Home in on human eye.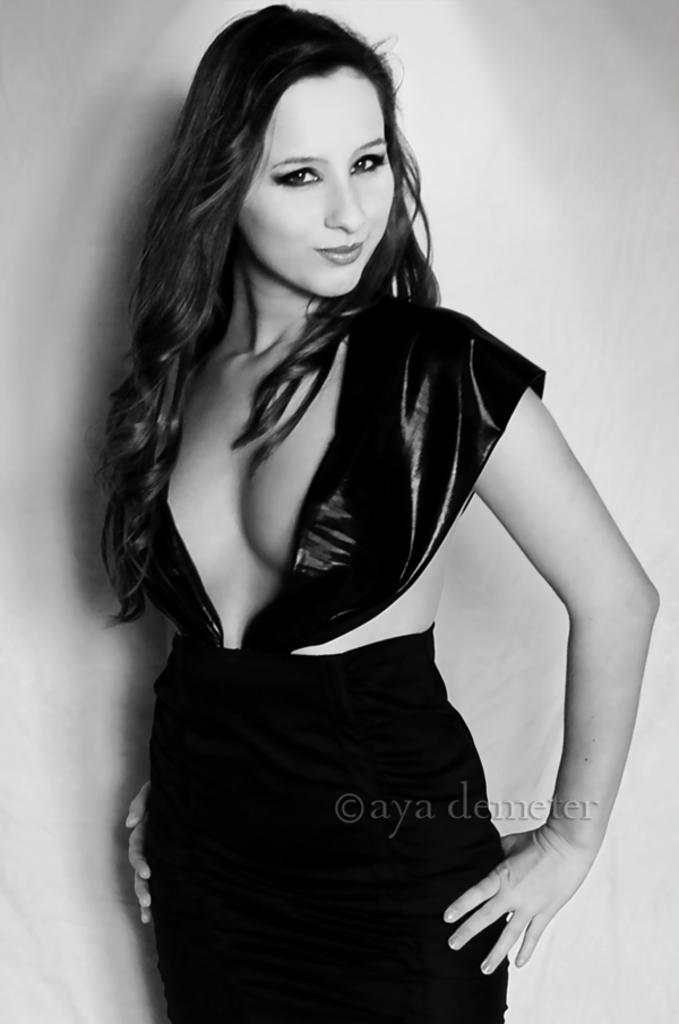
Homed in at 350:147:390:178.
